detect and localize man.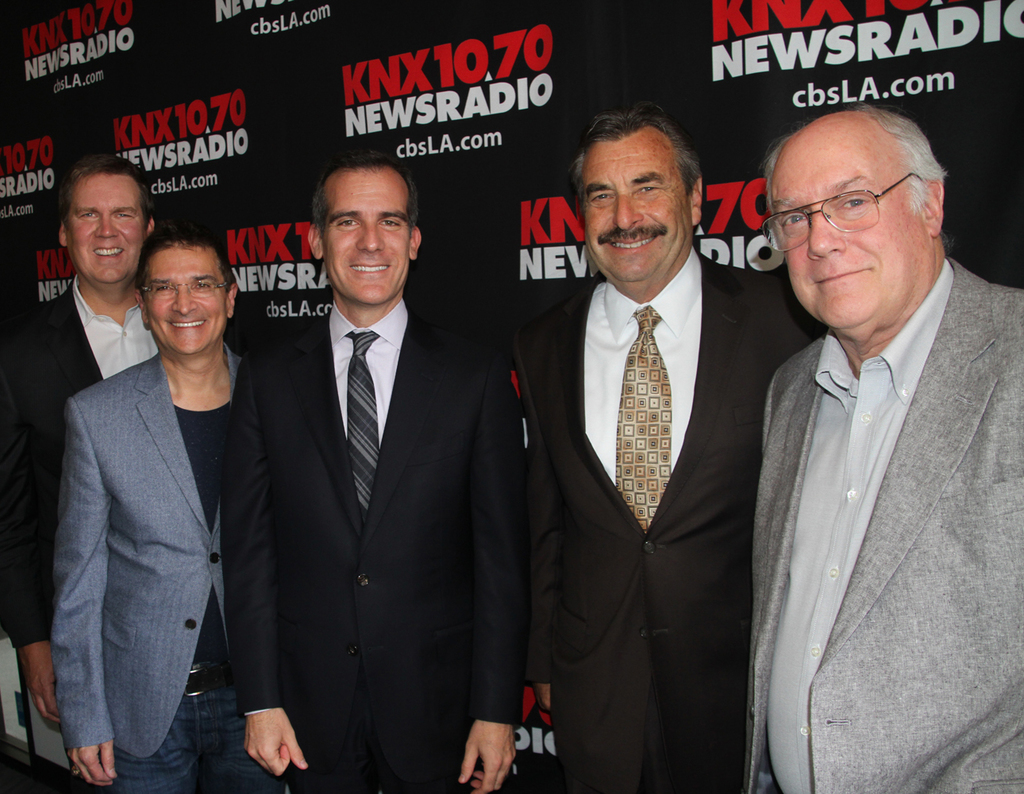
Localized at Rect(223, 147, 525, 793).
